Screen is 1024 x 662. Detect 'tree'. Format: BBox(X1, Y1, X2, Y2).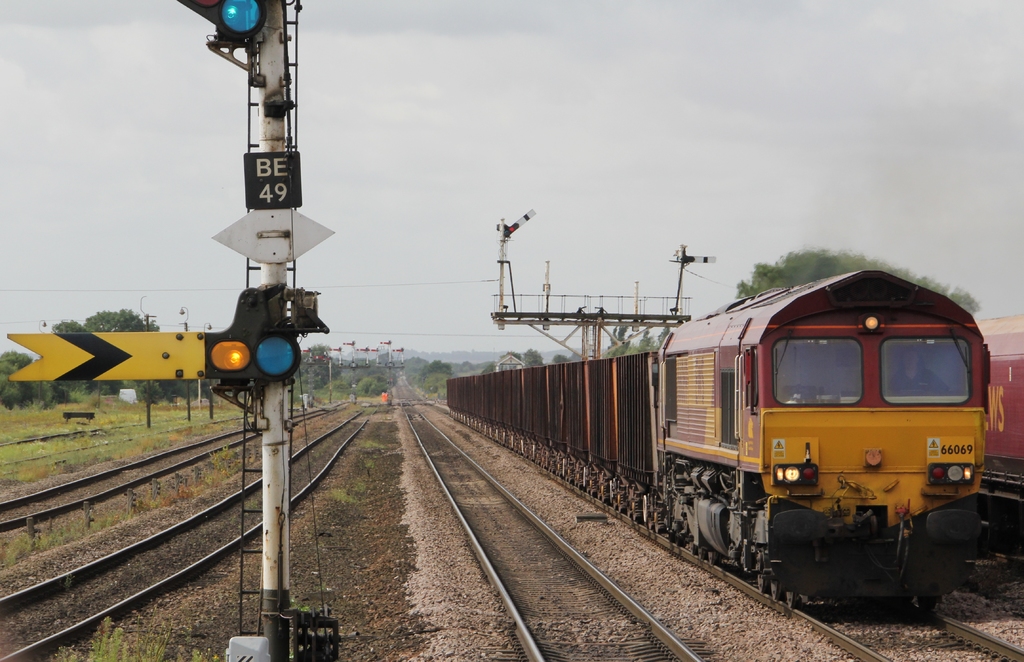
BBox(571, 351, 586, 363).
